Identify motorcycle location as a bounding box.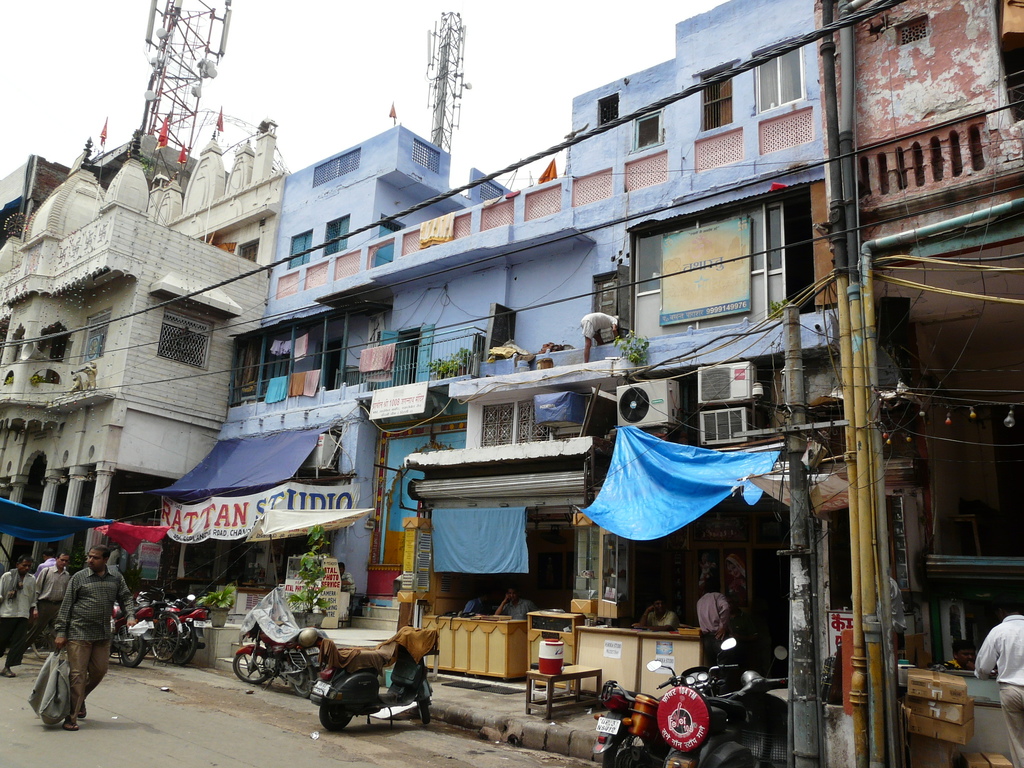
left=136, top=595, right=216, bottom=664.
